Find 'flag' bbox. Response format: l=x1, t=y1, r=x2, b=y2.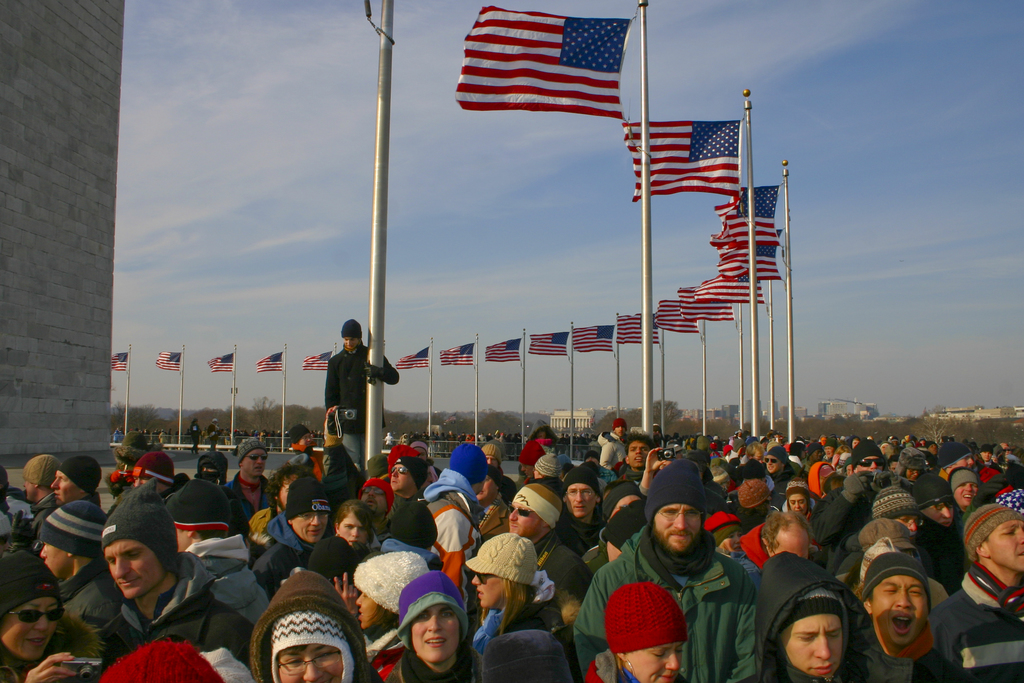
l=389, t=347, r=432, b=372.
